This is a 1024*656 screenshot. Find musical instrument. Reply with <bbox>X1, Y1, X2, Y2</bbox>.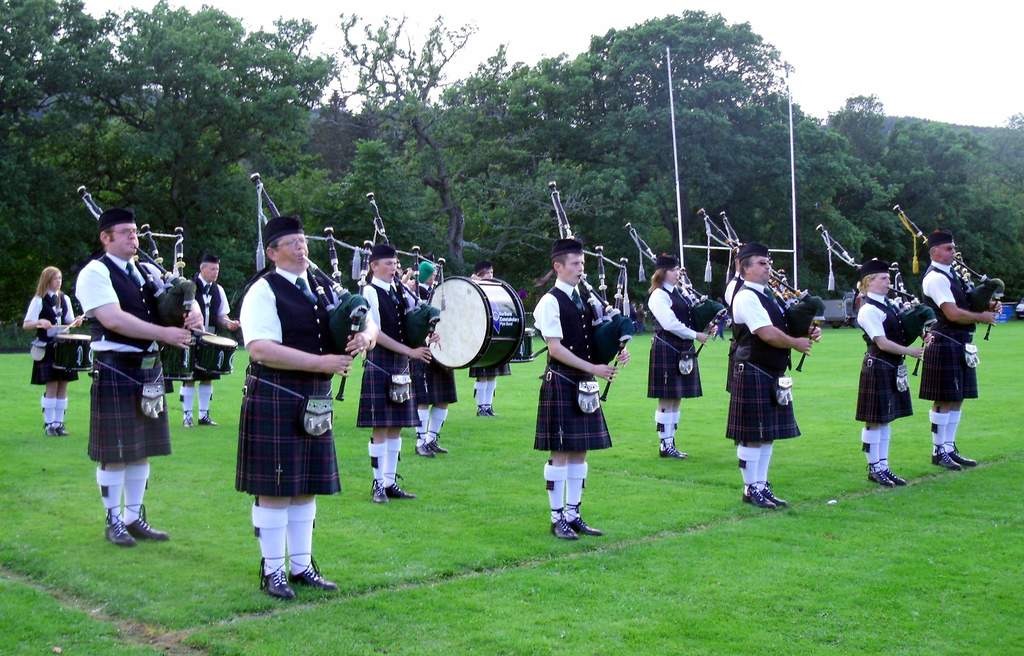
<bbox>353, 187, 421, 312</bbox>.
